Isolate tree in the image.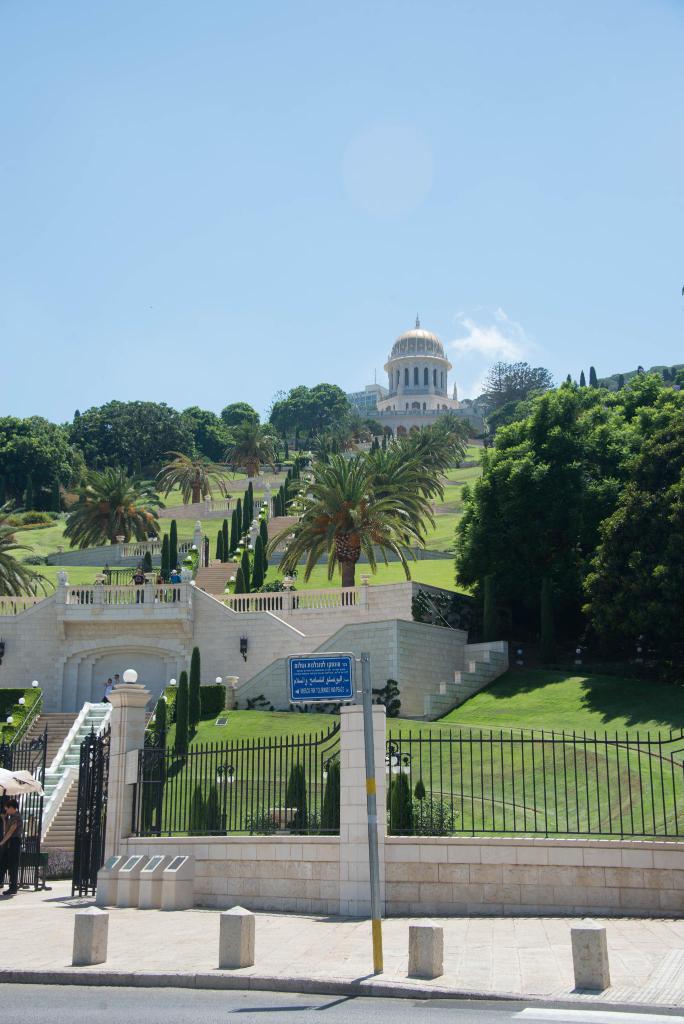
Isolated region: bbox=[388, 765, 417, 835].
